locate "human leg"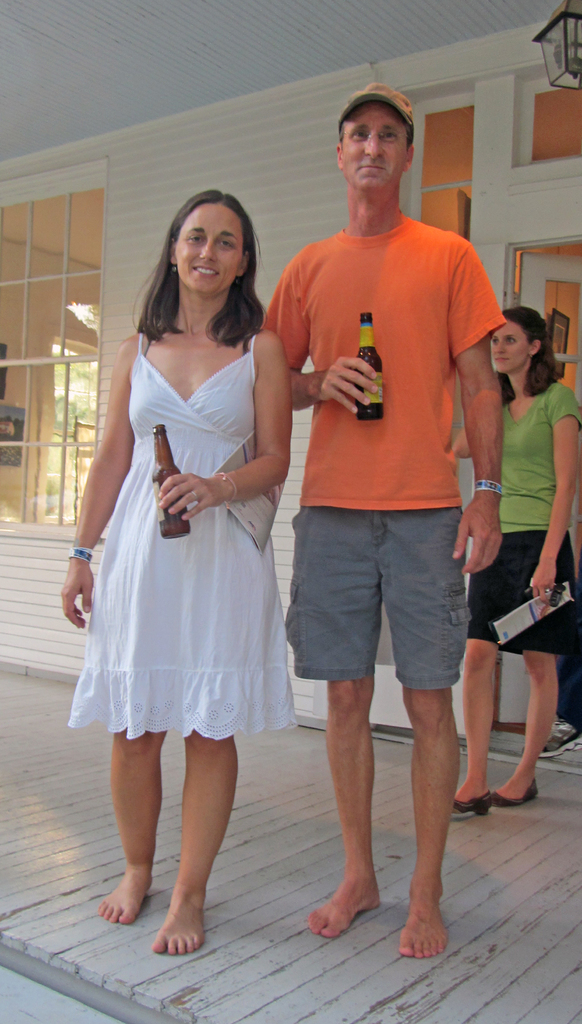
l=308, t=678, r=386, b=936
